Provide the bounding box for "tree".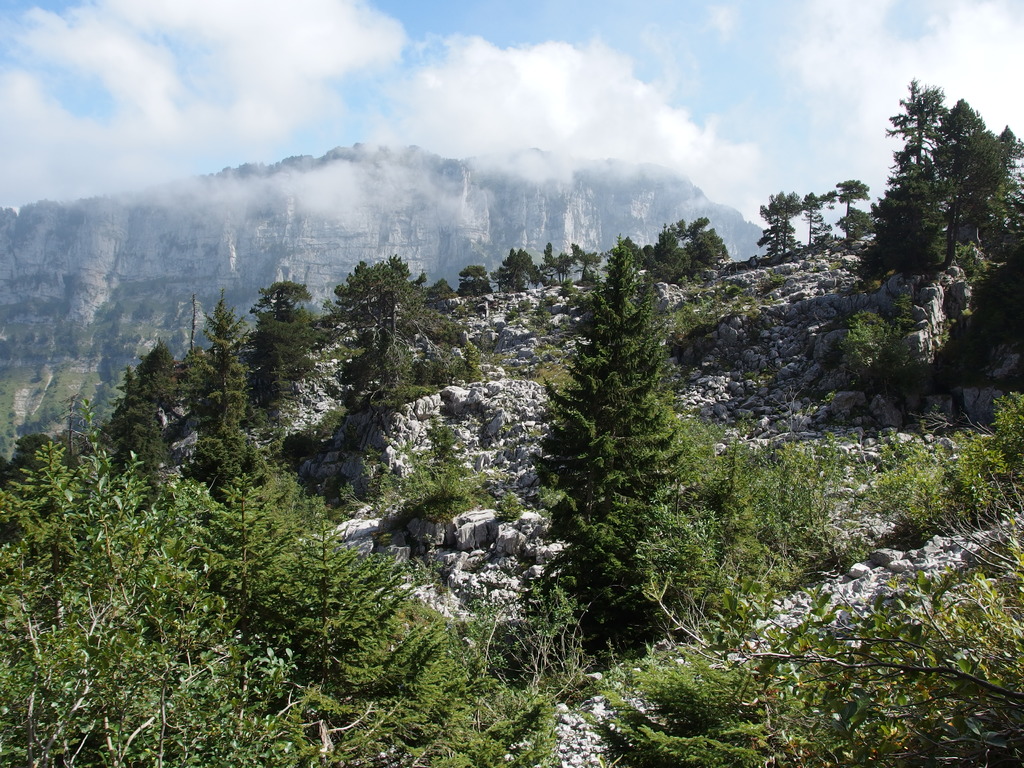
(left=429, top=278, right=463, bottom=300).
